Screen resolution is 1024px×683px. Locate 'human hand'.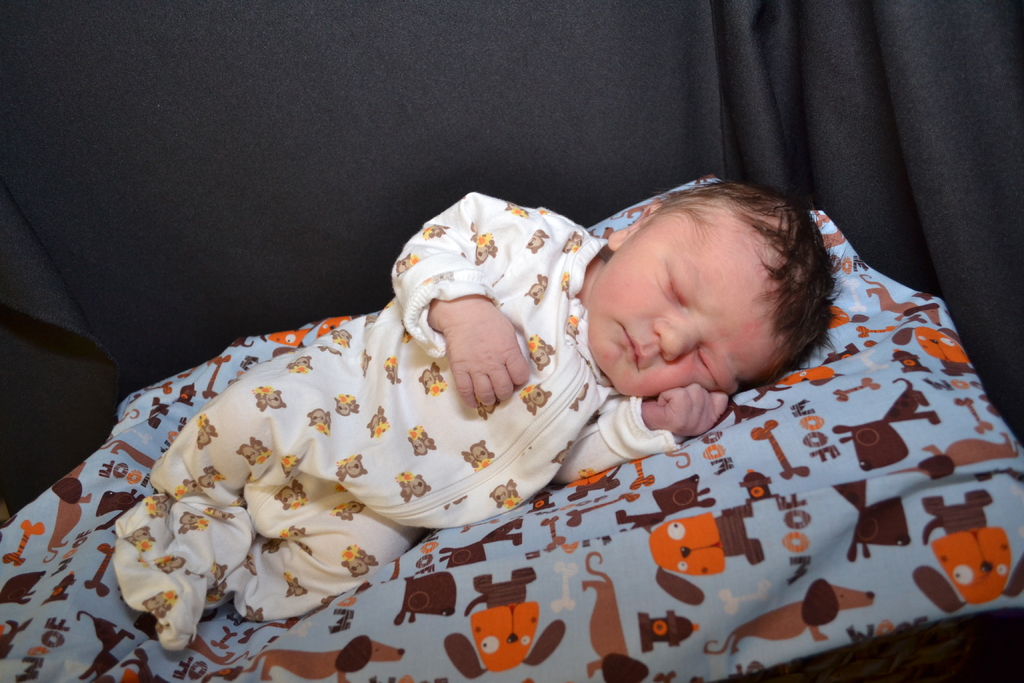
644:379:731:443.
